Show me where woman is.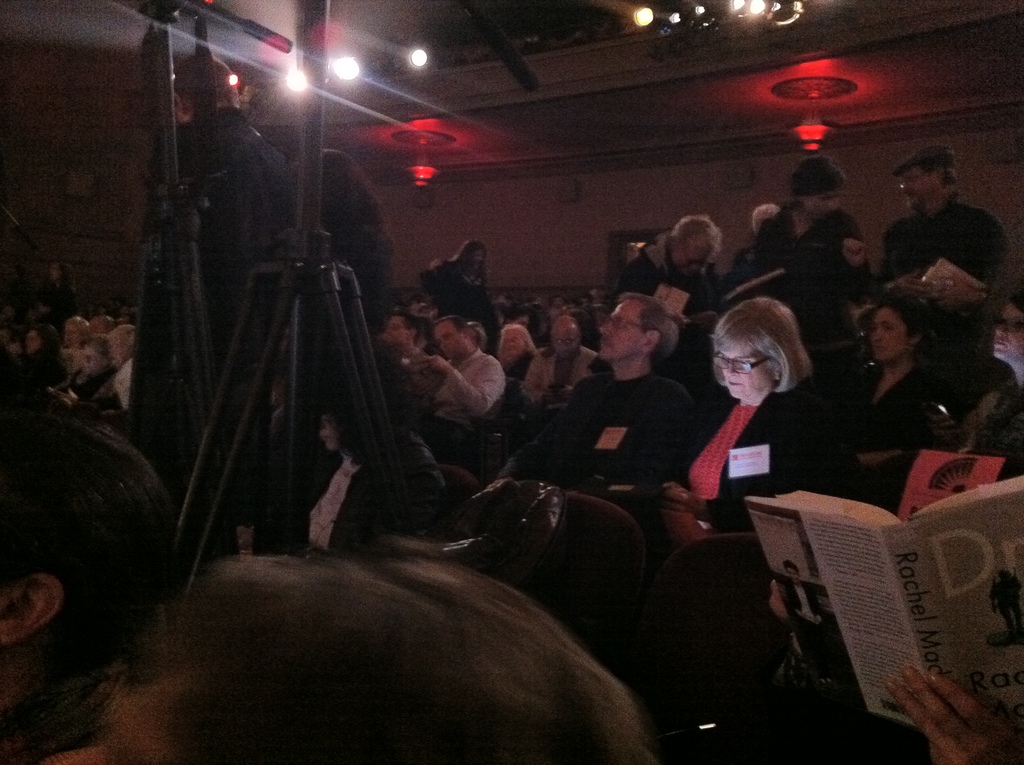
woman is at [419,236,500,330].
